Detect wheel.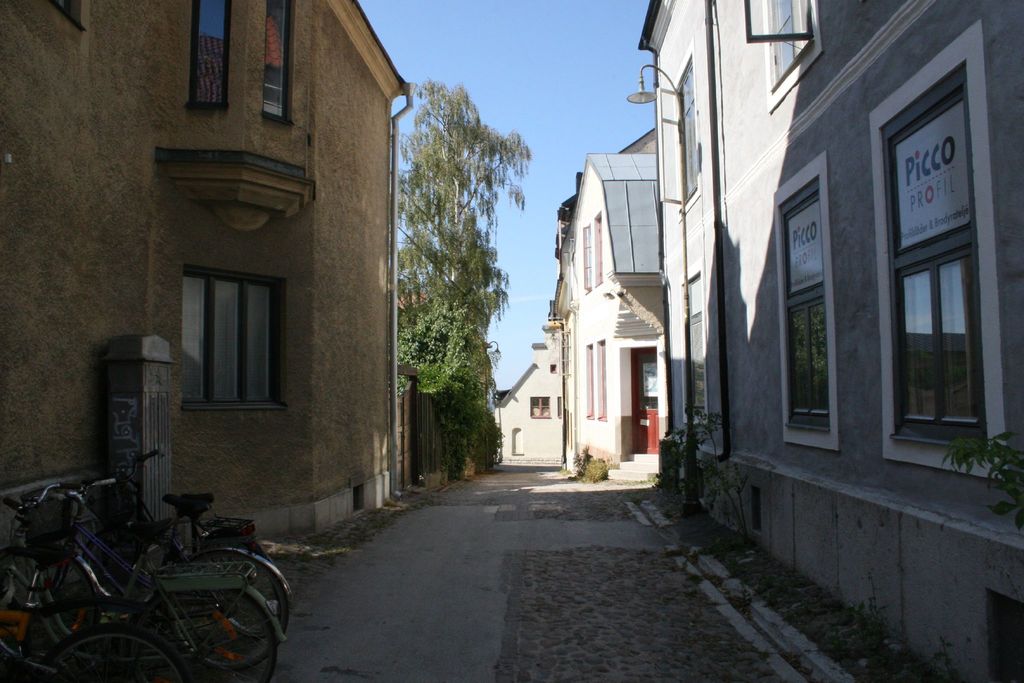
Detected at (left=33, top=618, right=188, bottom=682).
